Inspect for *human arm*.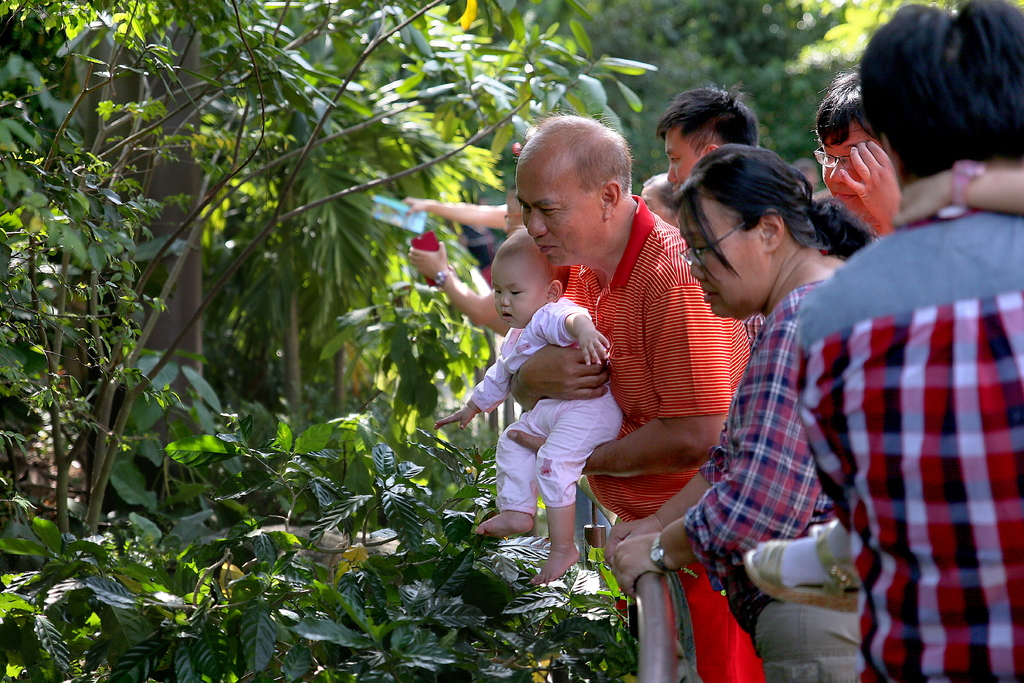
Inspection: (397,185,514,241).
